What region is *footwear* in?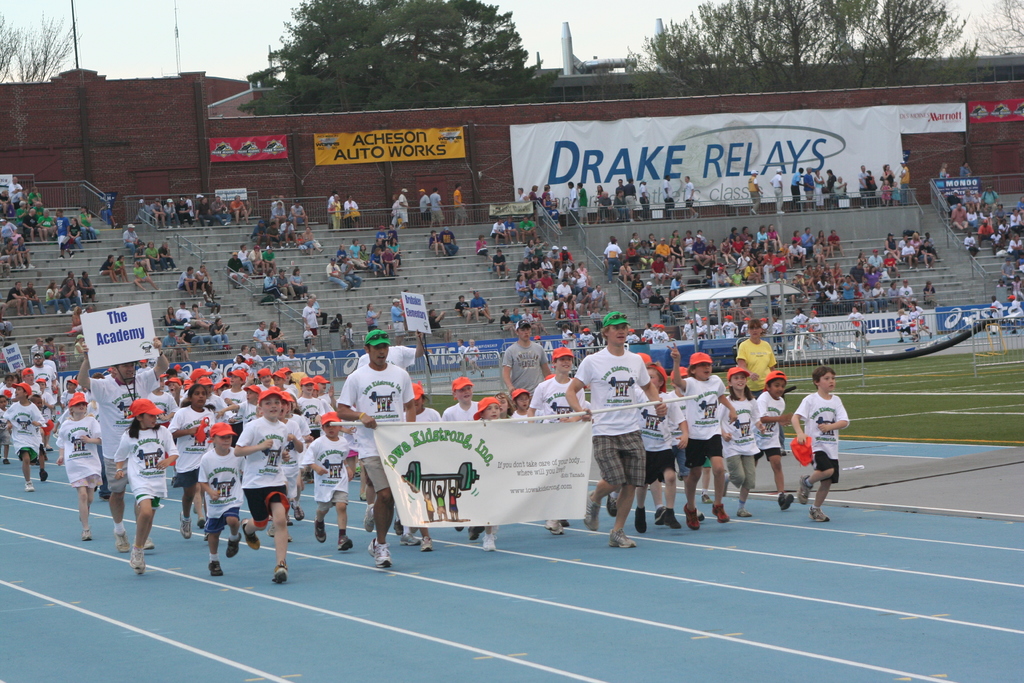
box=[543, 520, 564, 536].
